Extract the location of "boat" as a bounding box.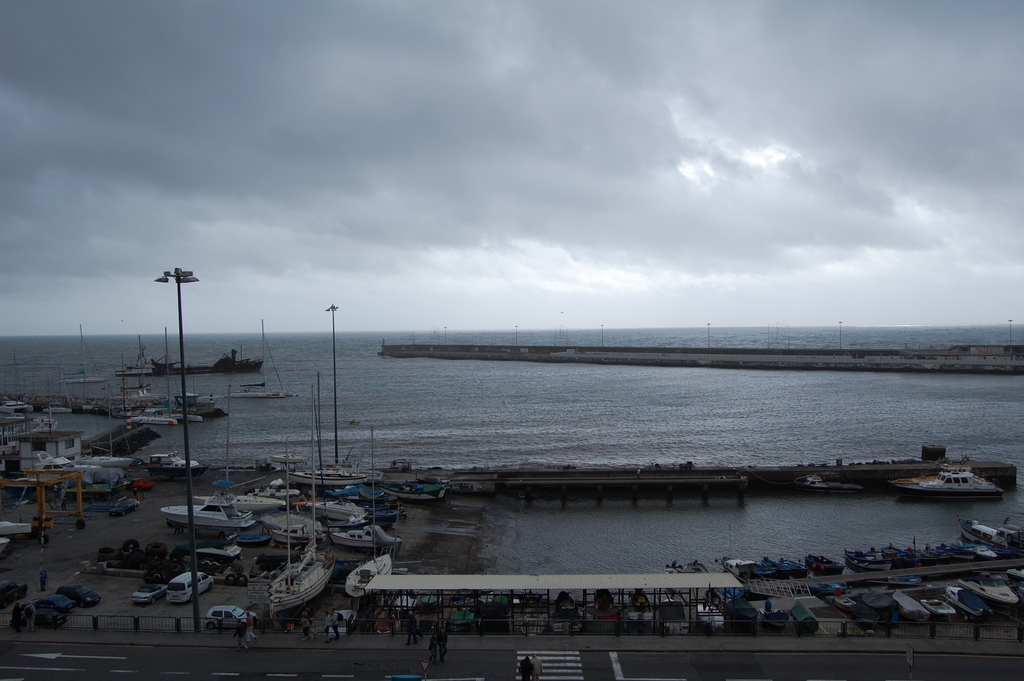
l=861, t=593, r=895, b=615.
